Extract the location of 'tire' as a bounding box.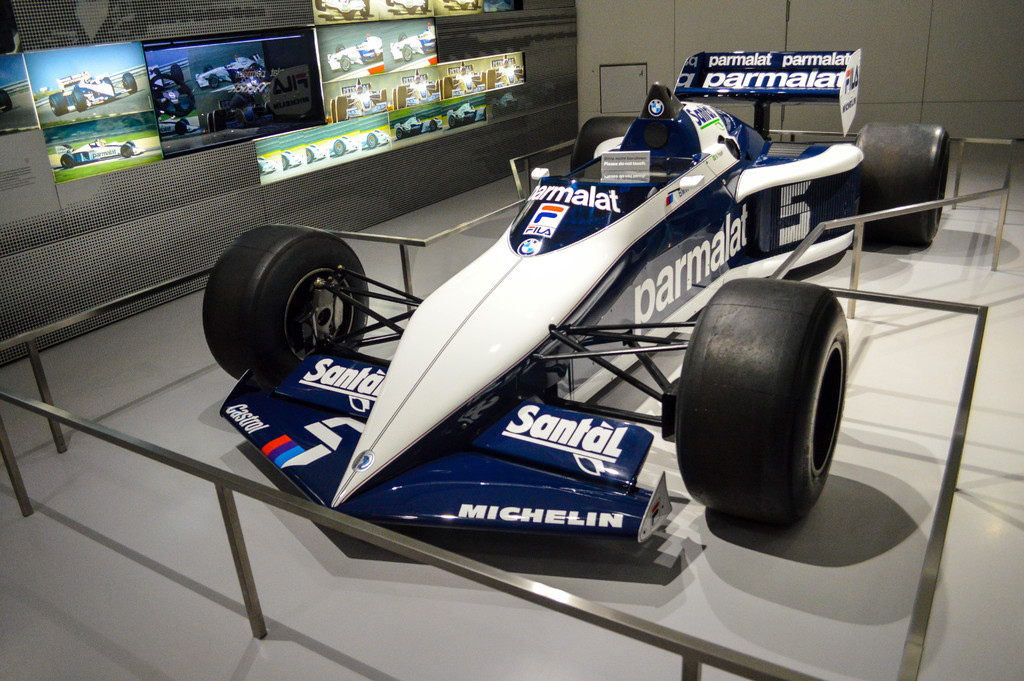
region(449, 117, 454, 127).
